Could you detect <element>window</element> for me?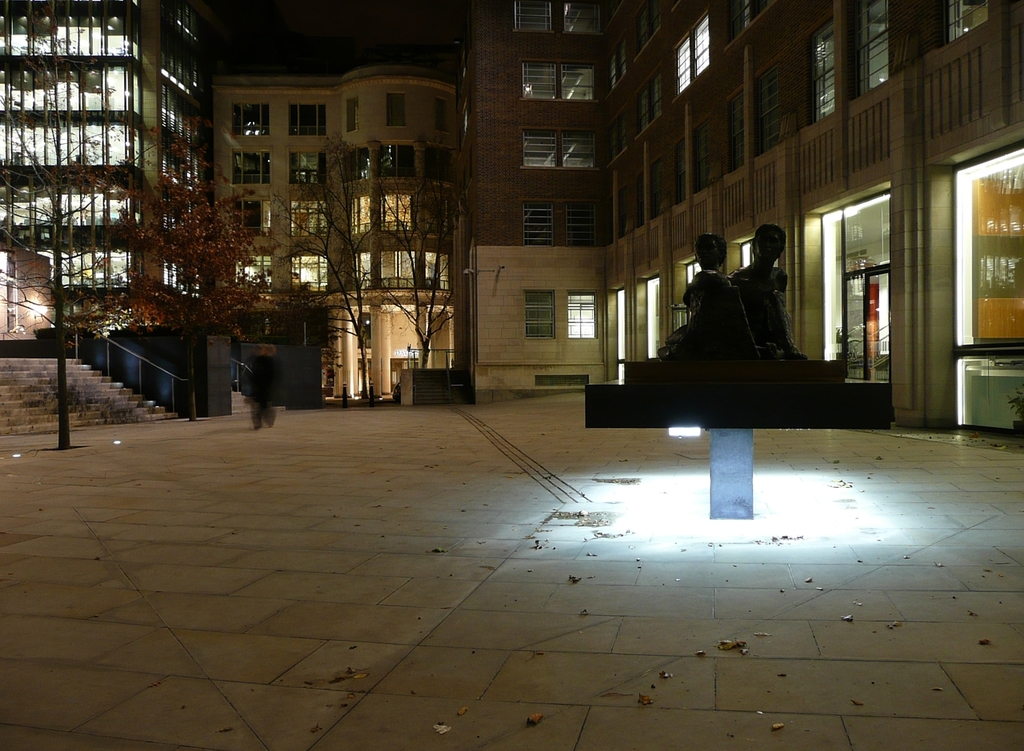
Detection result: box=[384, 89, 417, 130].
